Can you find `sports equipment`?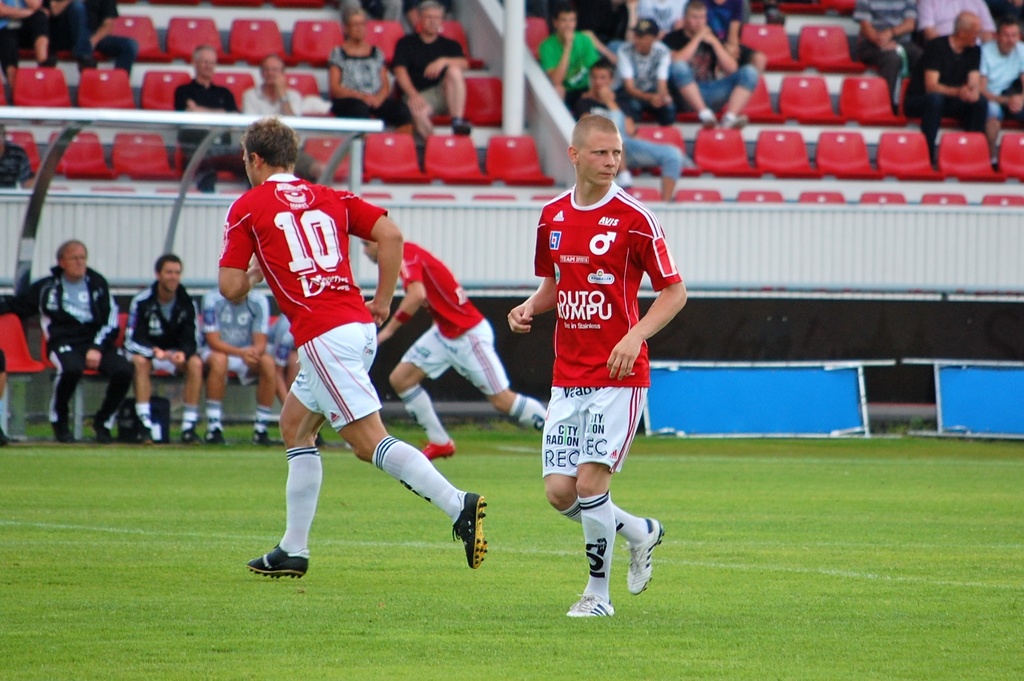
Yes, bounding box: 625,513,670,598.
